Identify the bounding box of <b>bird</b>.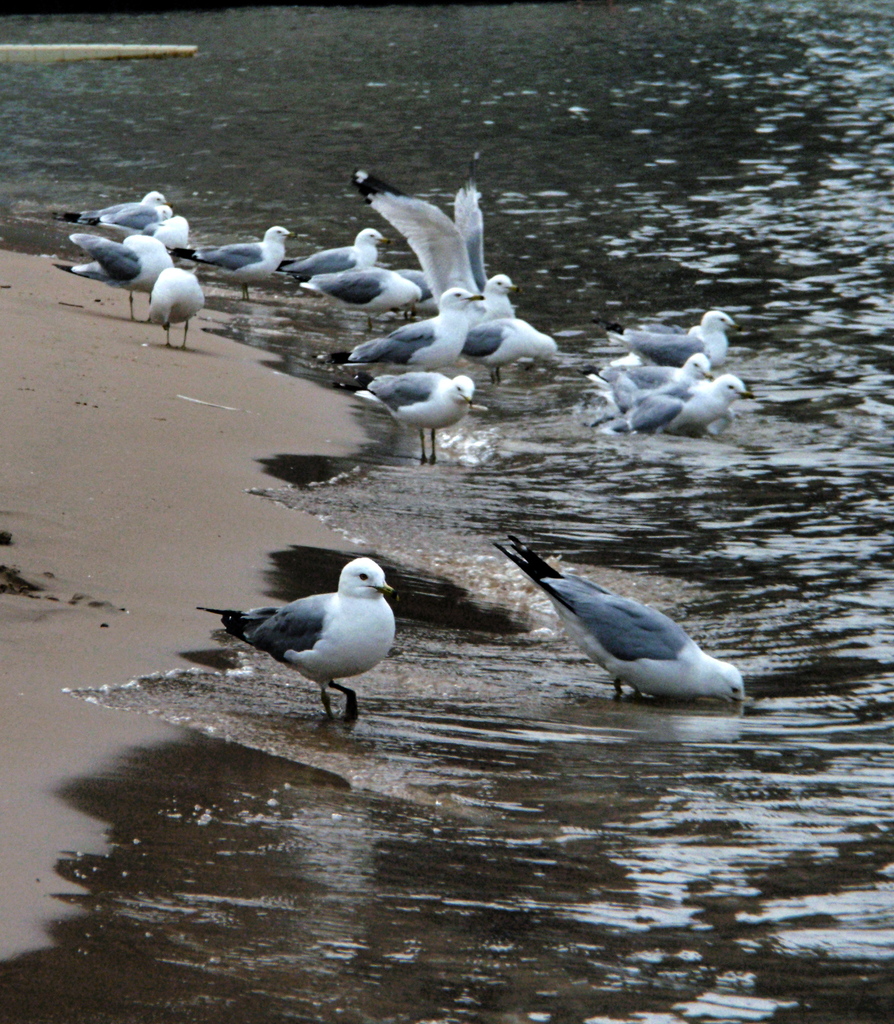
<bbox>485, 524, 747, 713</bbox>.
